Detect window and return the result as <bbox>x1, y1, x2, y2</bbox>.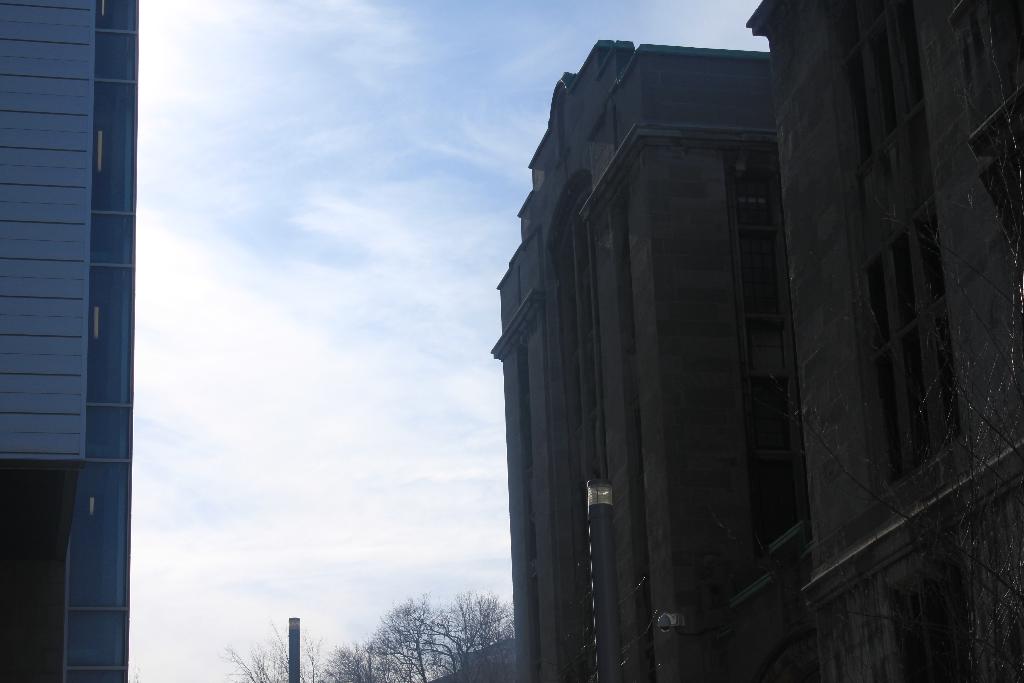
<bbox>824, 0, 930, 212</bbox>.
